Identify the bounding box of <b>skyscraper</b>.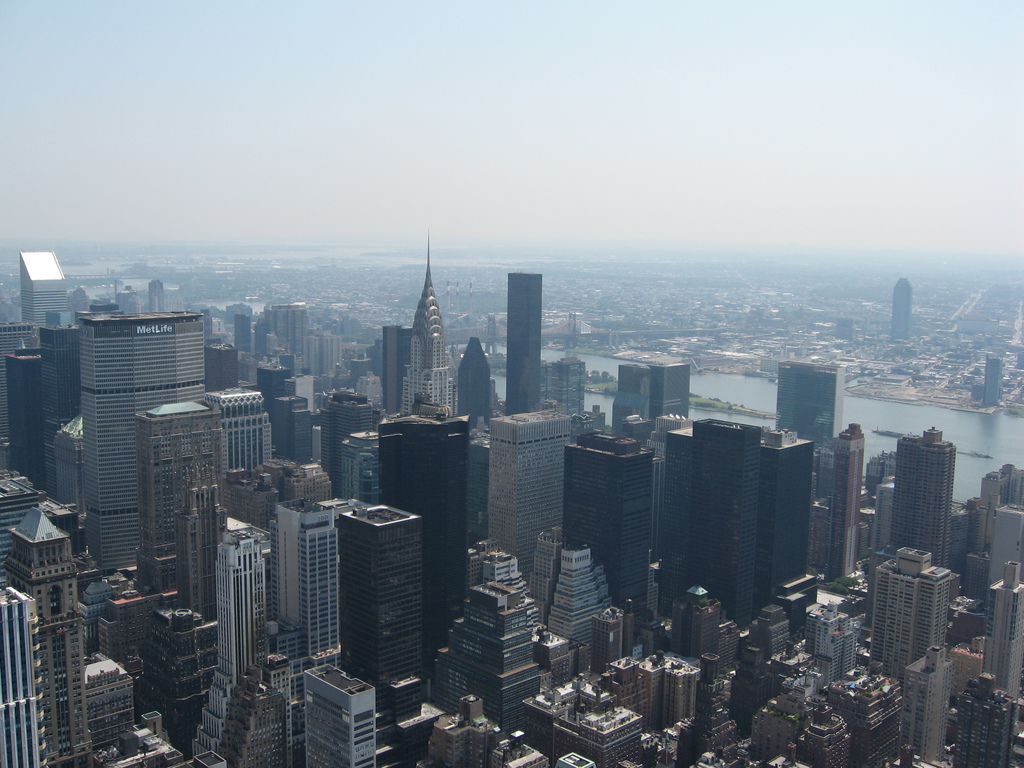
[x1=290, y1=659, x2=376, y2=767].
